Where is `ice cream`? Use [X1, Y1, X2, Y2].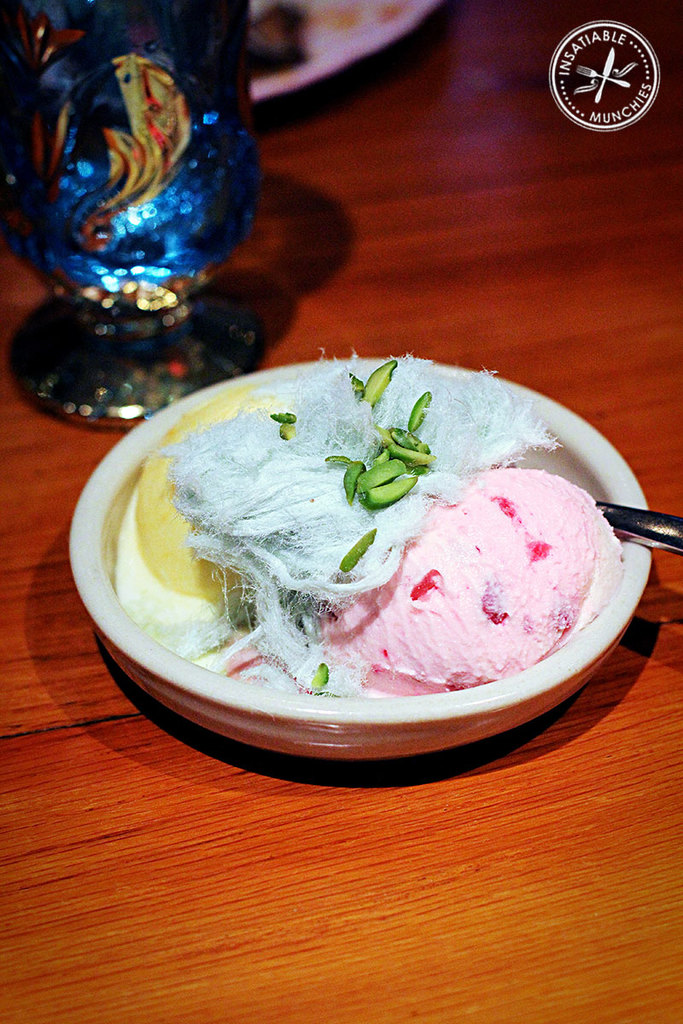
[166, 422, 639, 707].
